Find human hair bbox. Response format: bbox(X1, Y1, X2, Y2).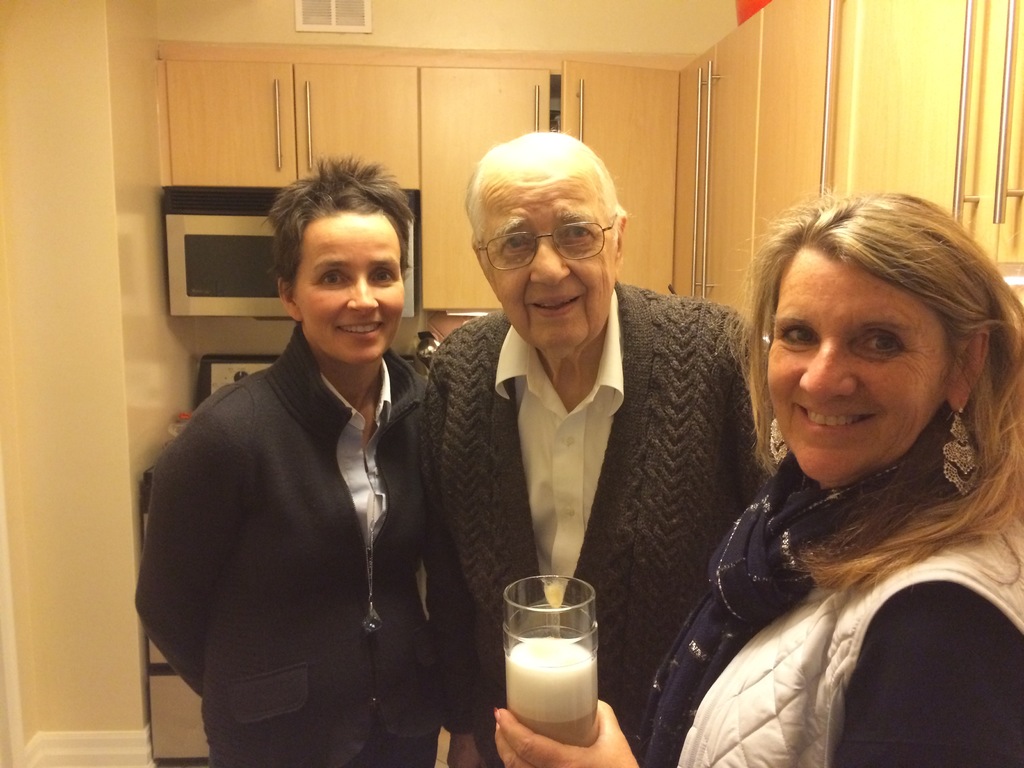
bbox(746, 205, 1005, 528).
